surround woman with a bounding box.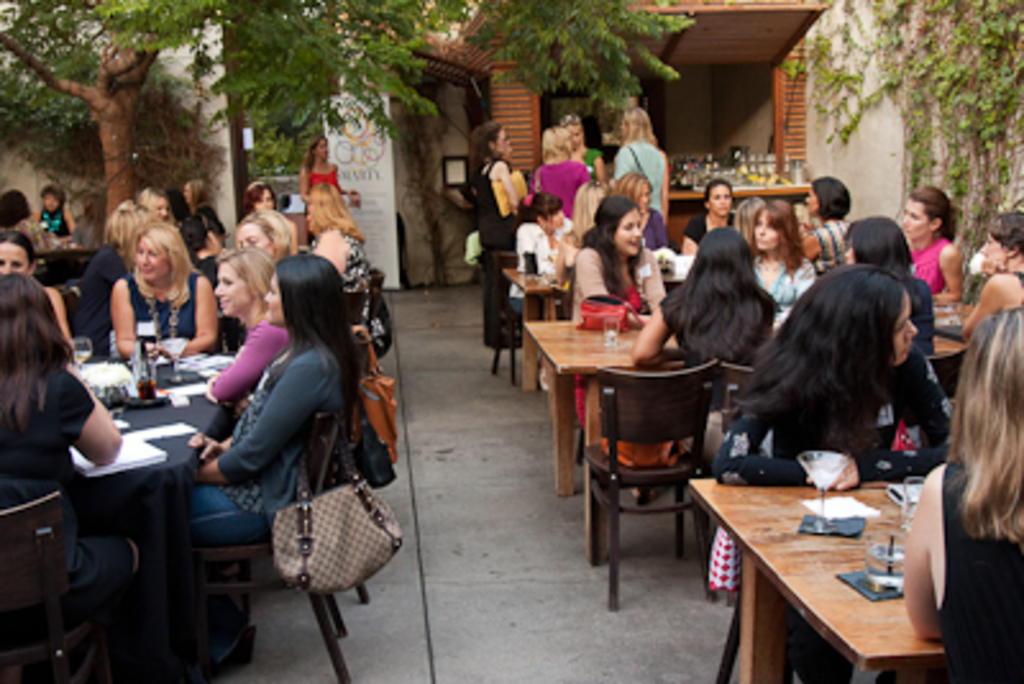
(x1=248, y1=179, x2=300, y2=254).
